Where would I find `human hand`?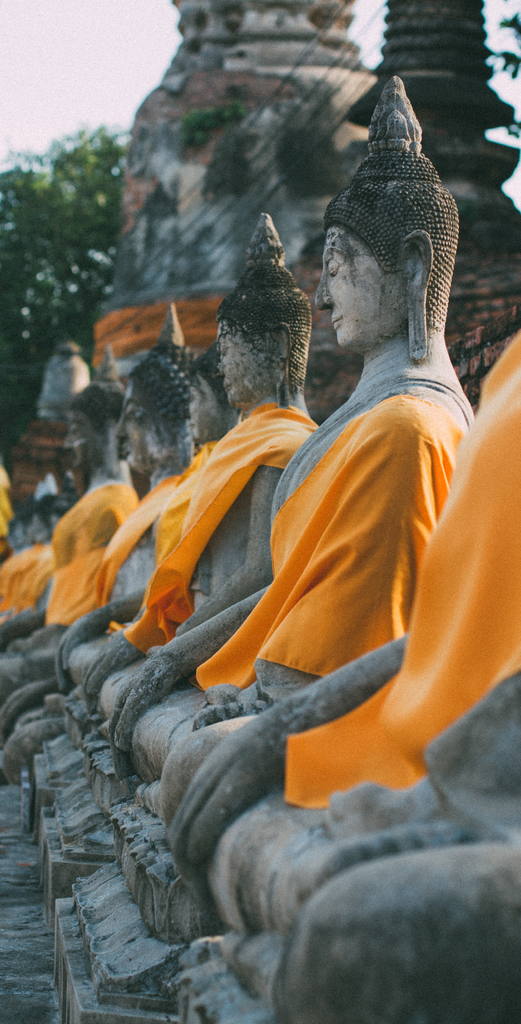
At Rect(100, 648, 185, 746).
